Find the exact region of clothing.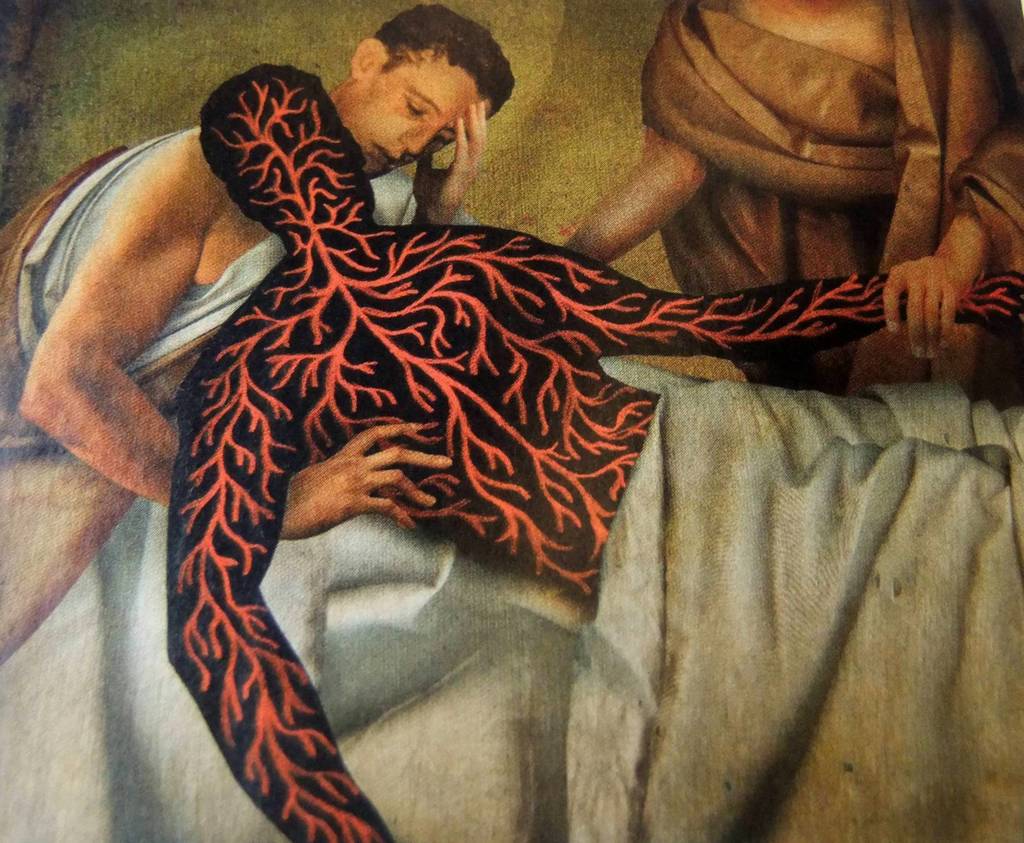
Exact region: (x1=586, y1=0, x2=1016, y2=380).
